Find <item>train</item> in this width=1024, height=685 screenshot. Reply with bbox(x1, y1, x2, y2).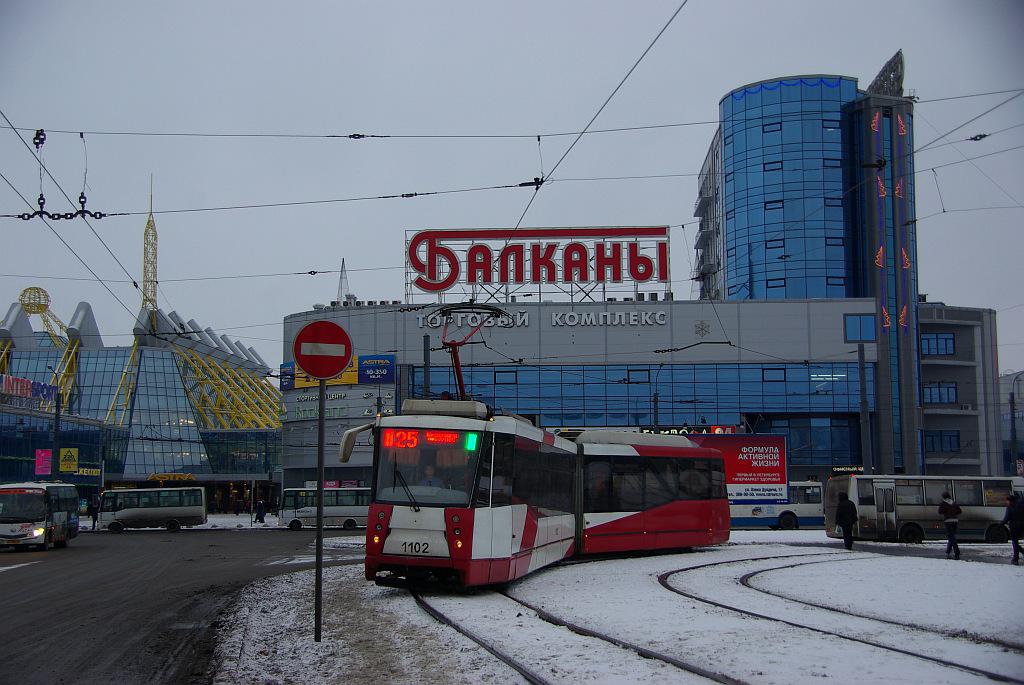
bbox(339, 302, 732, 596).
